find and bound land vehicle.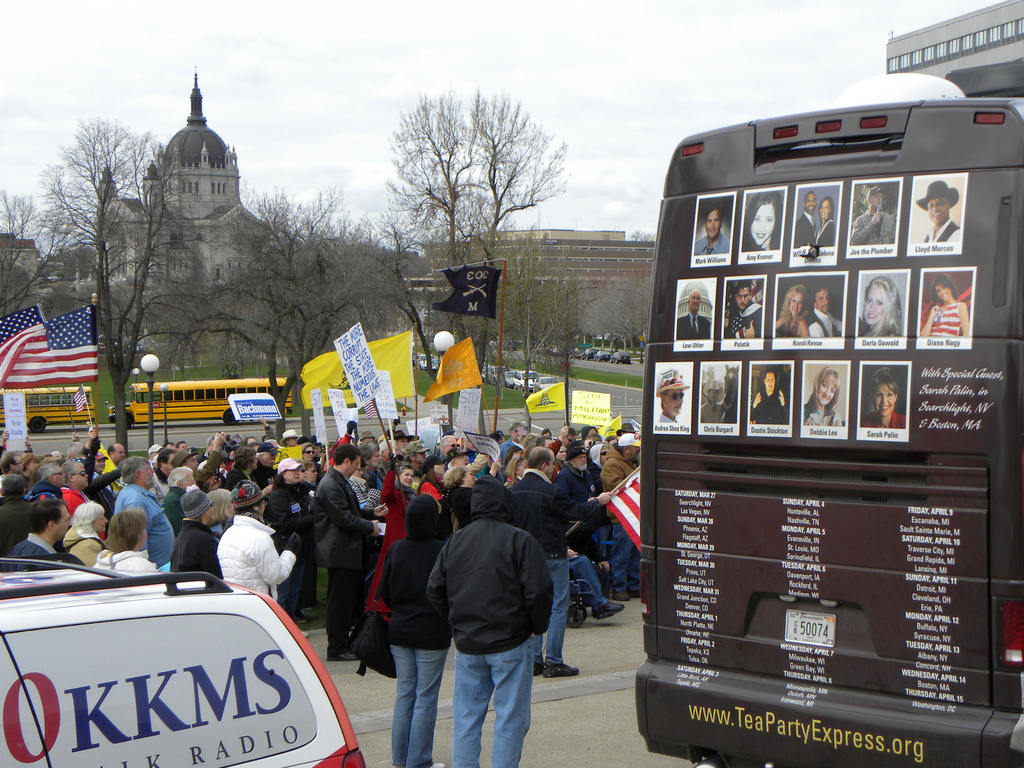
Bound: [19,382,100,431].
